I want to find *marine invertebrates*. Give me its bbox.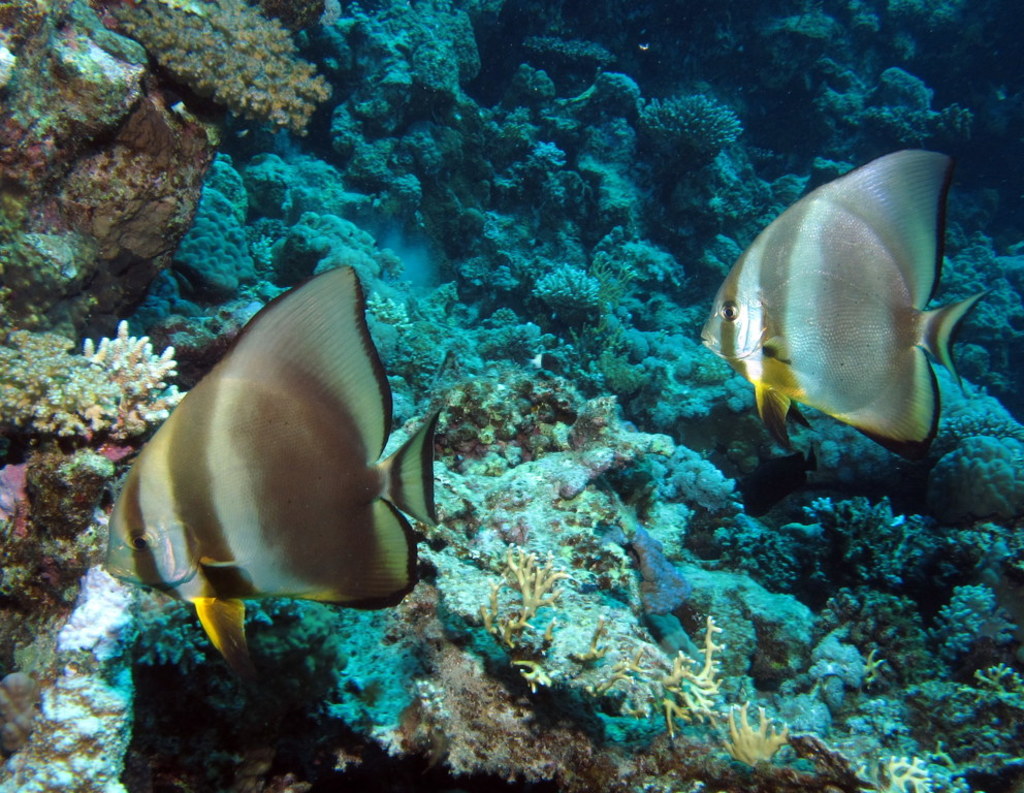
bbox(923, 582, 1023, 668).
